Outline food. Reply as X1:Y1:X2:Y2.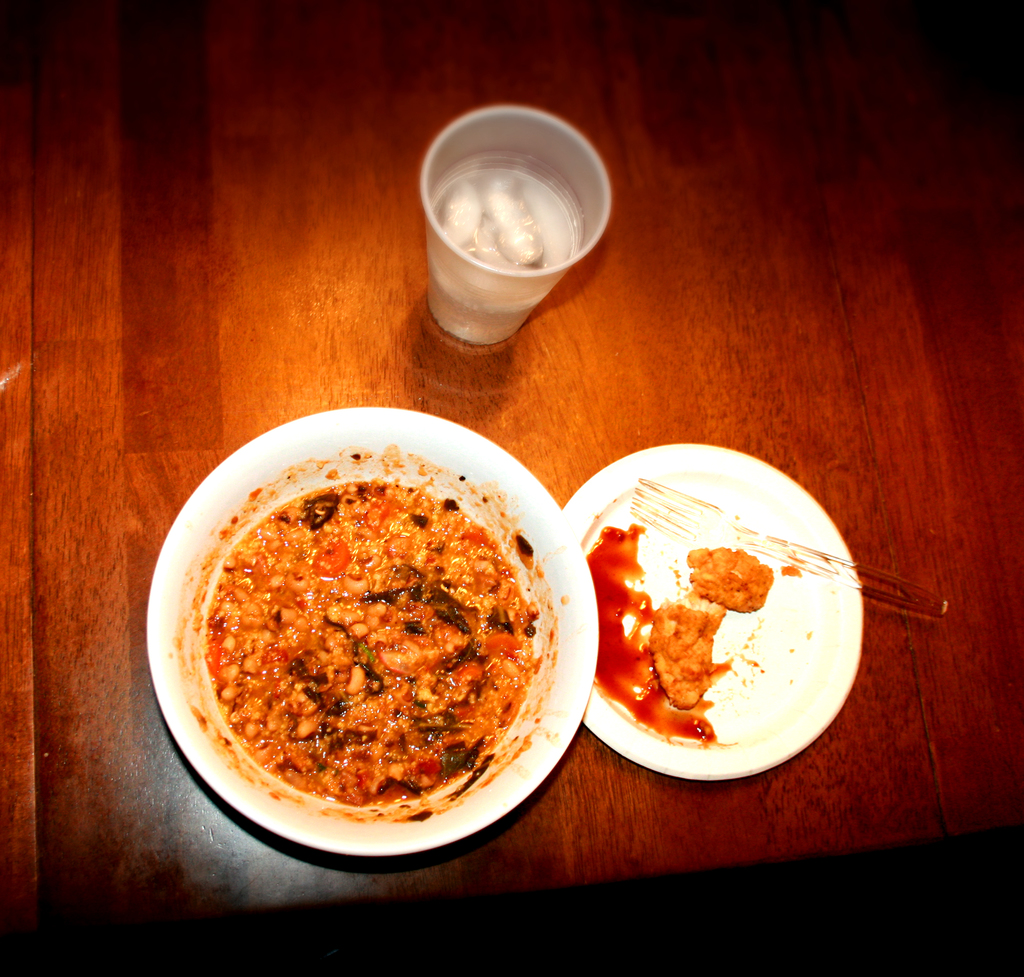
590:525:774:746.
